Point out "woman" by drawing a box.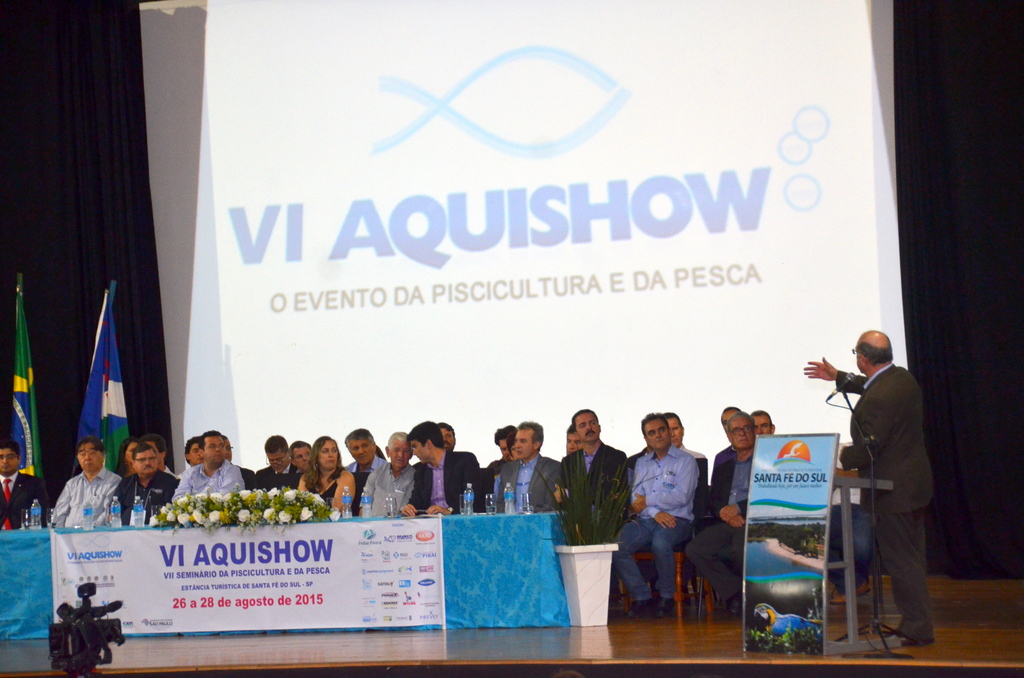
(x1=298, y1=434, x2=356, y2=519).
